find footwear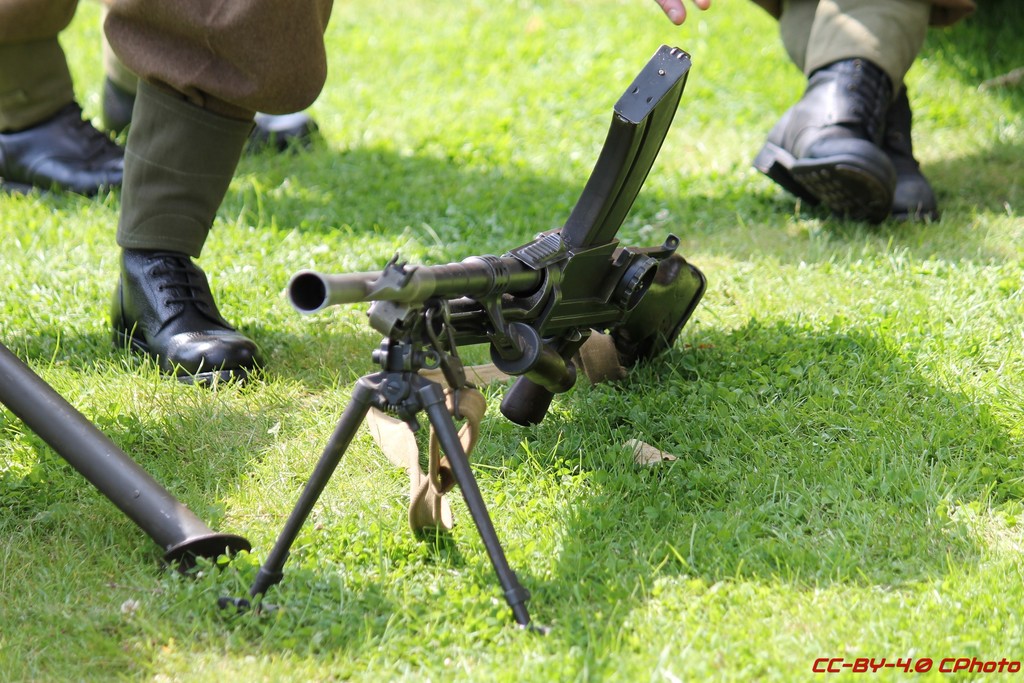
100, 76, 319, 157
